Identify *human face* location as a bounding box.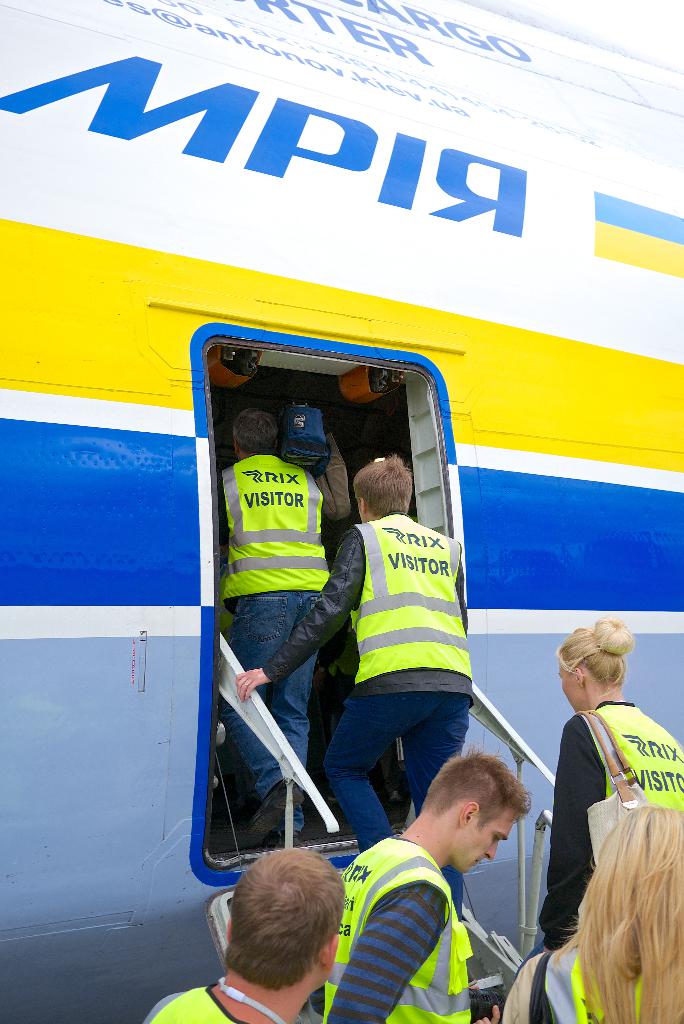
<bbox>560, 662, 583, 708</bbox>.
